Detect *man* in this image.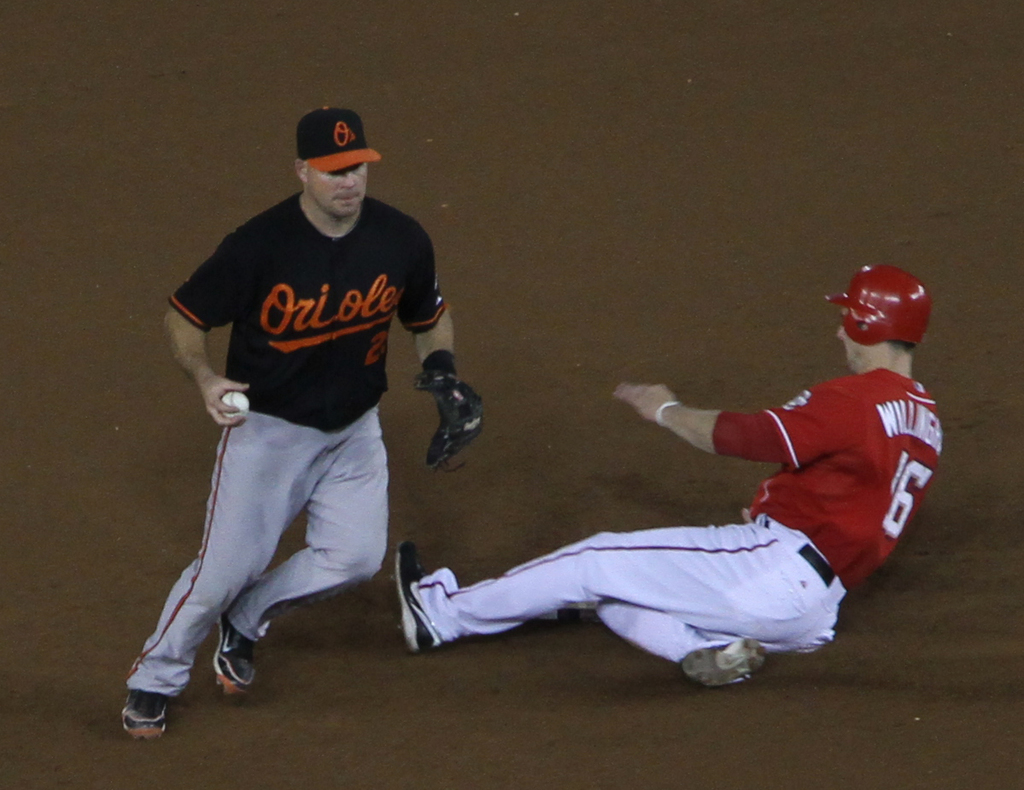
Detection: 388 261 943 693.
